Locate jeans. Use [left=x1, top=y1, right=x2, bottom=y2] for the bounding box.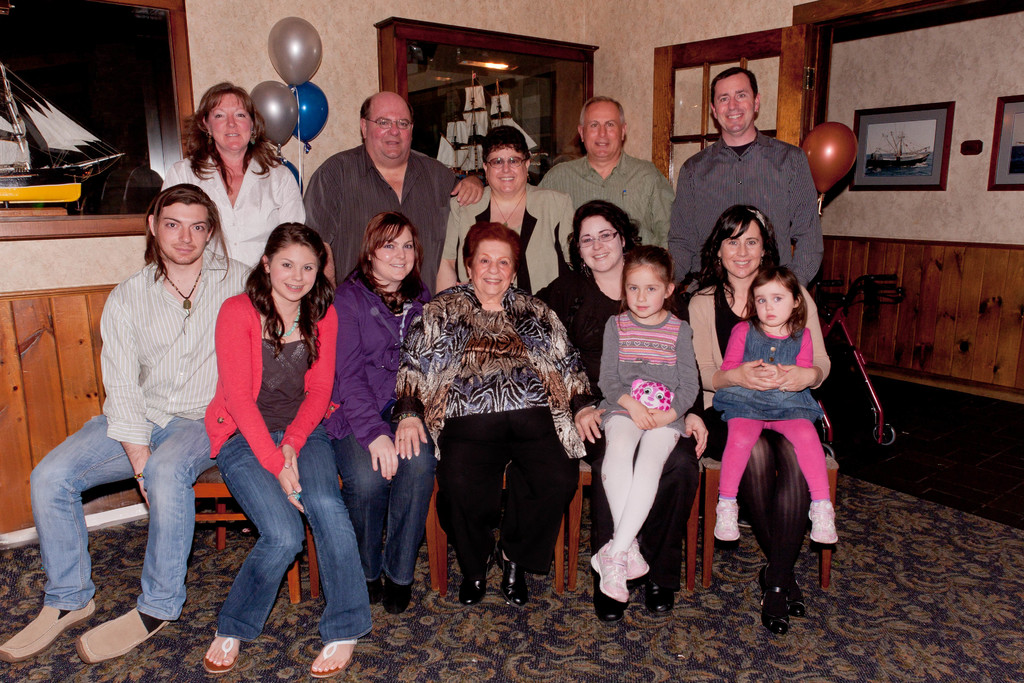
[left=29, top=406, right=224, bottom=638].
